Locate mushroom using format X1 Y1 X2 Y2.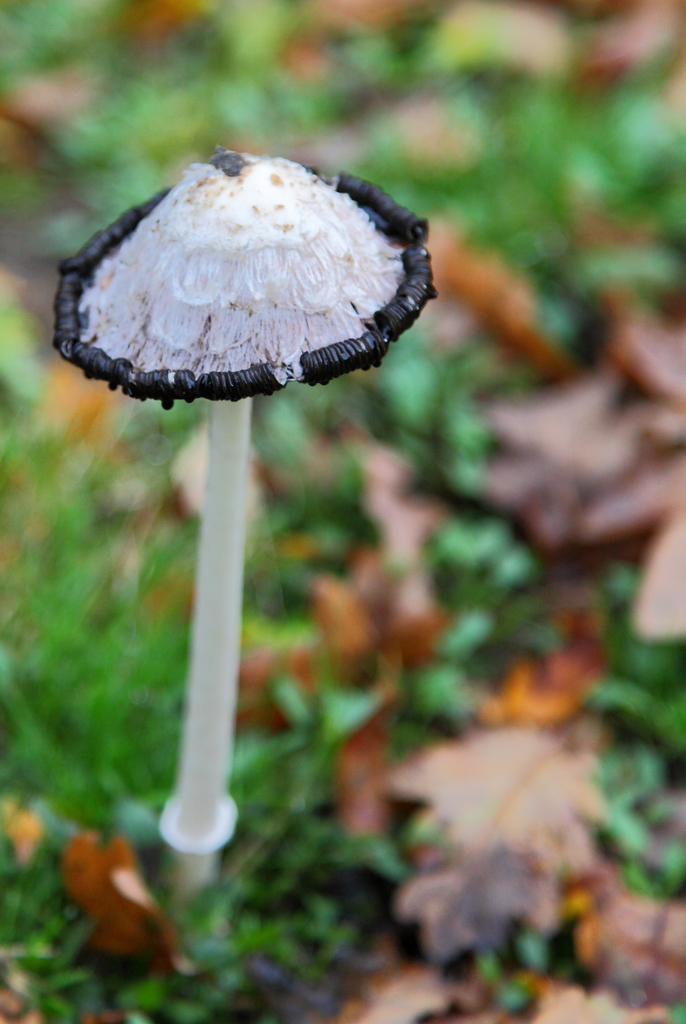
54 149 435 892.
